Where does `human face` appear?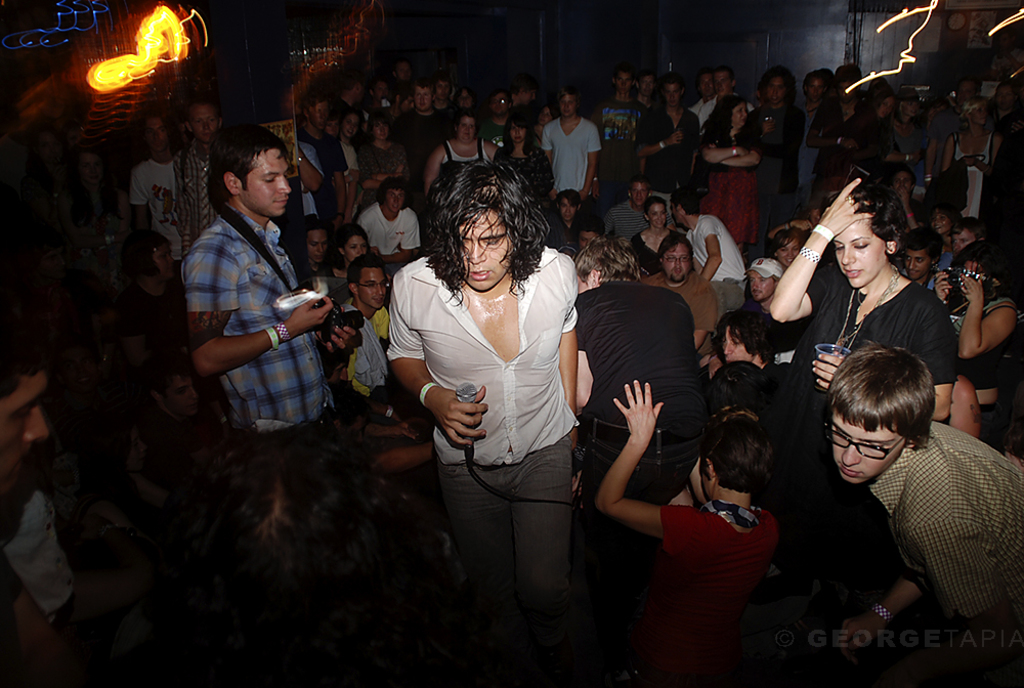
Appears at box=[565, 201, 568, 219].
